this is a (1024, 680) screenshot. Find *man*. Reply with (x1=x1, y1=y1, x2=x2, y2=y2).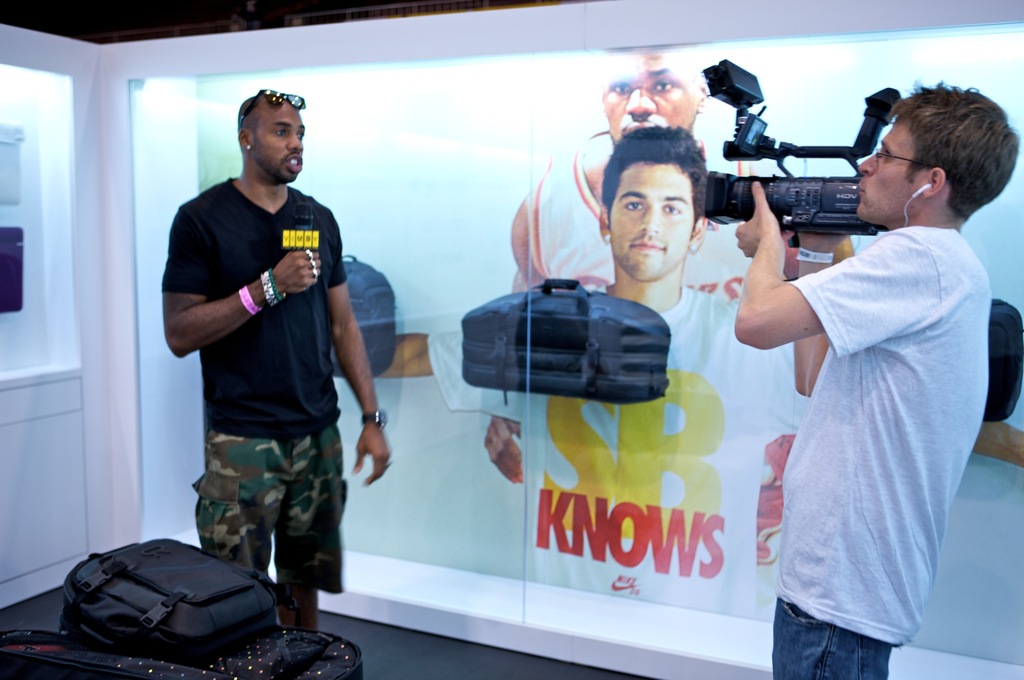
(x1=732, y1=81, x2=1020, y2=679).
